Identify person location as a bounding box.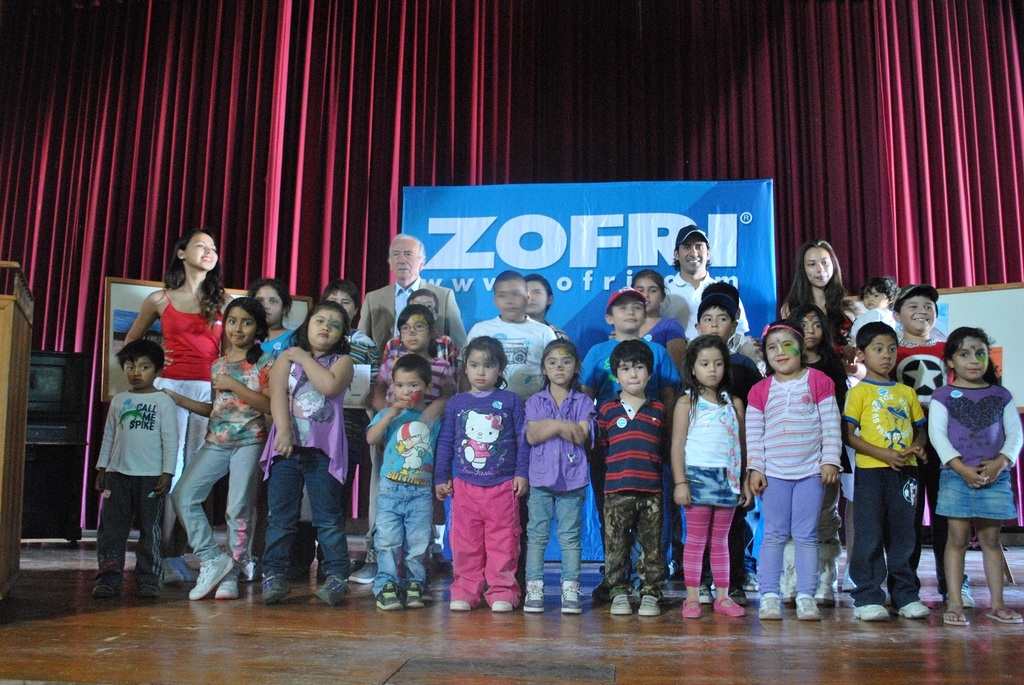
{"x1": 526, "y1": 276, "x2": 552, "y2": 325}.
